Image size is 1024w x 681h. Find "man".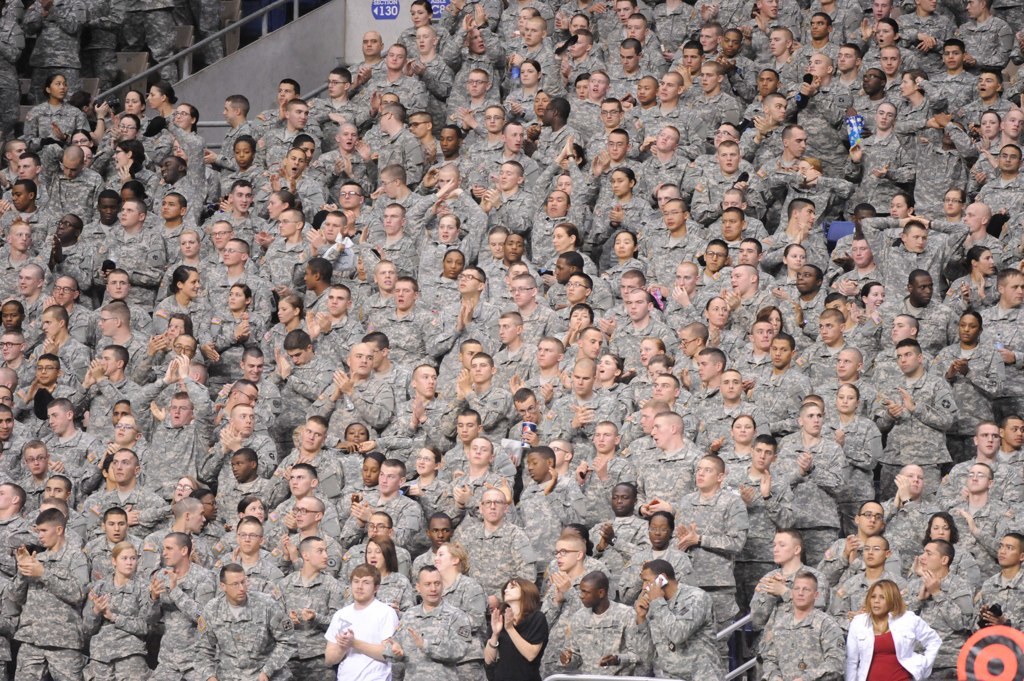
{"left": 222, "top": 380, "right": 271, "bottom": 415}.
